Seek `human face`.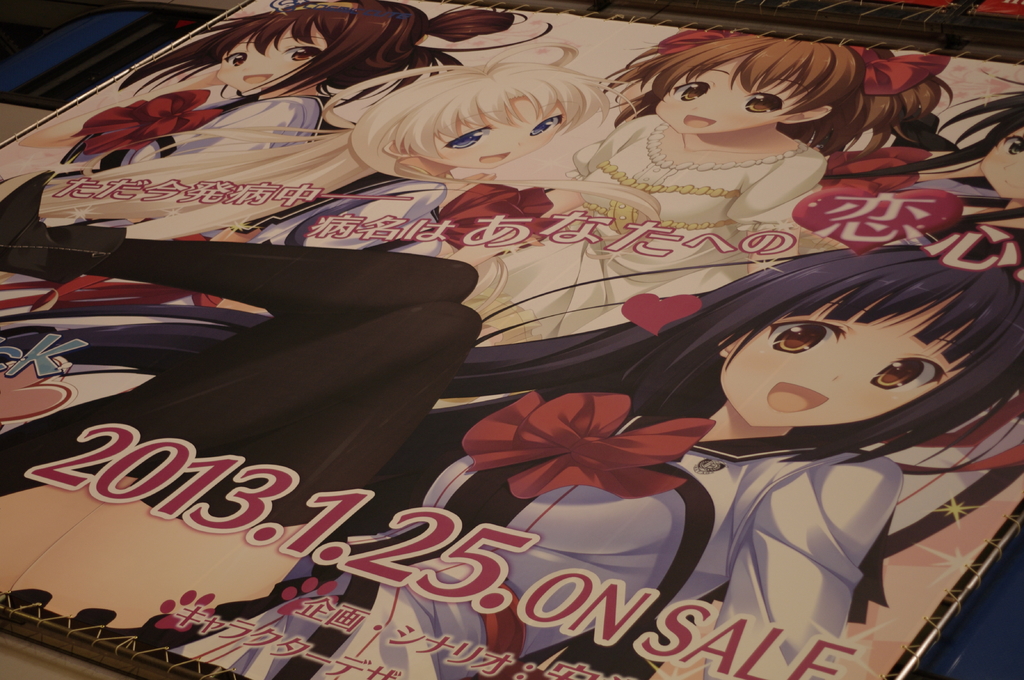
l=650, t=62, r=814, b=141.
